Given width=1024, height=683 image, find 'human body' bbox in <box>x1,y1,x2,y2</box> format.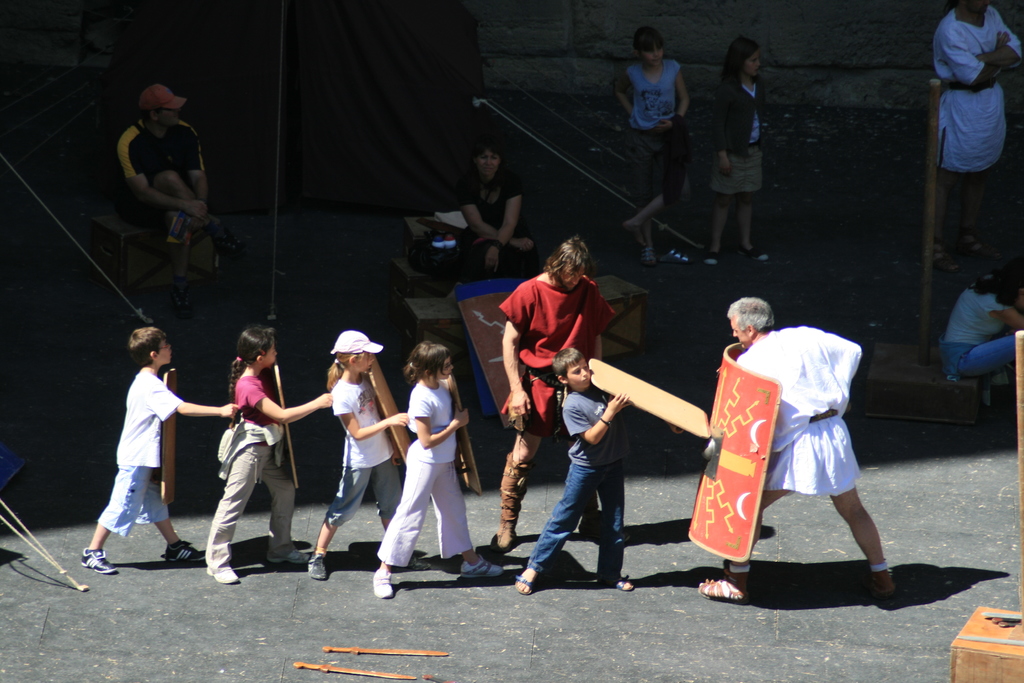
<box>516,343,637,587</box>.
